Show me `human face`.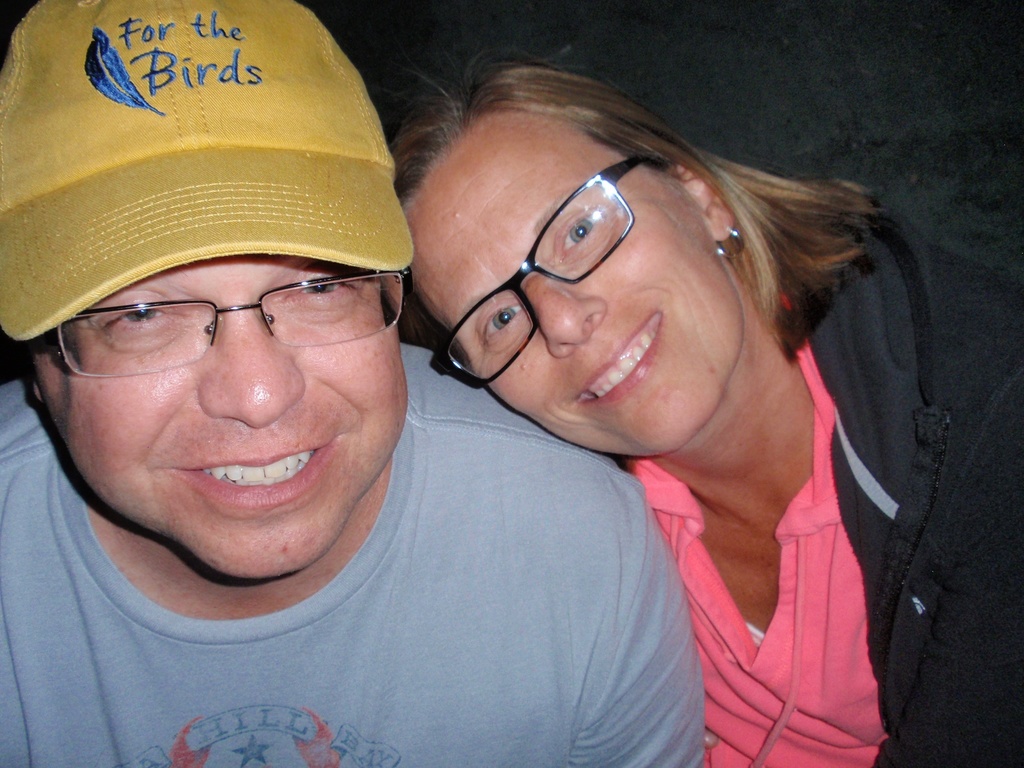
`human face` is here: 407:111:742:458.
